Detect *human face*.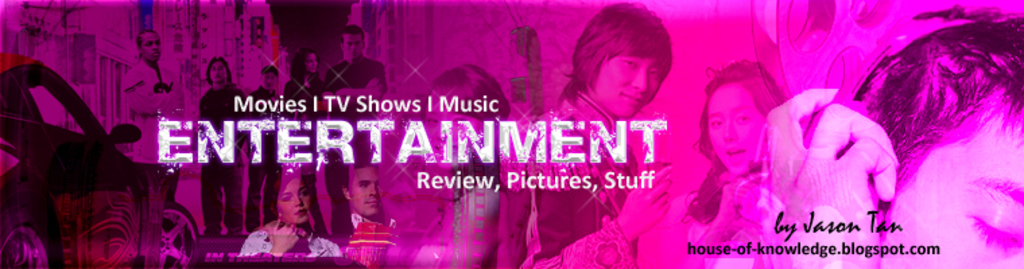
Detected at (701,89,768,180).
